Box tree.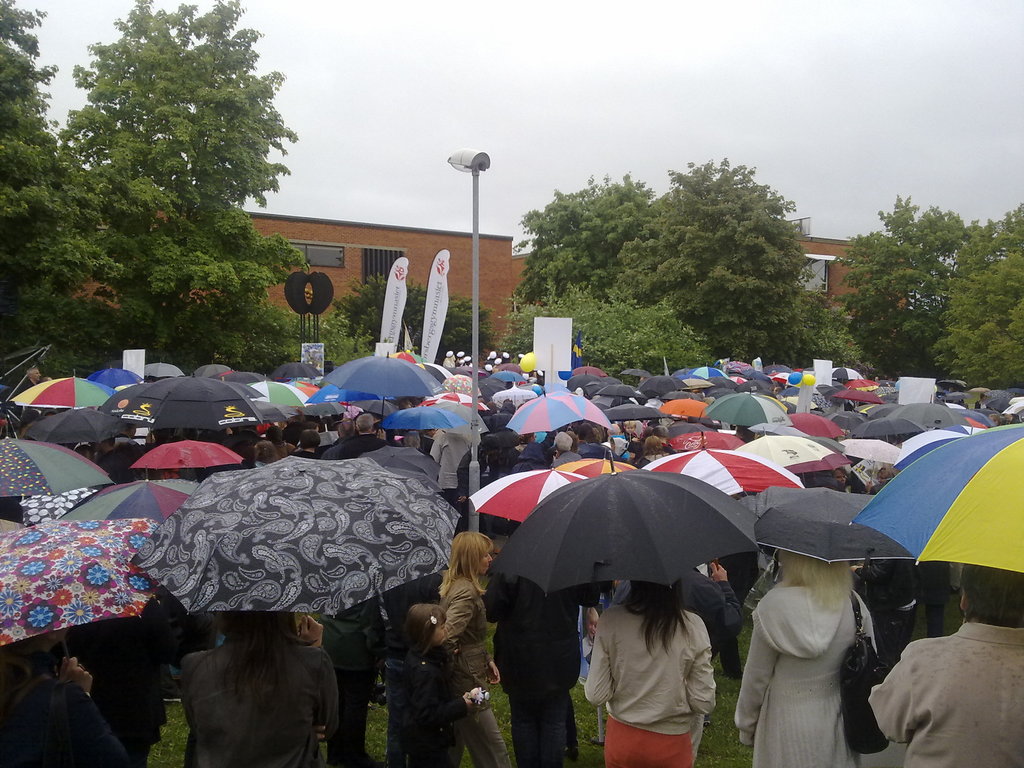
[left=329, top=267, right=490, bottom=373].
